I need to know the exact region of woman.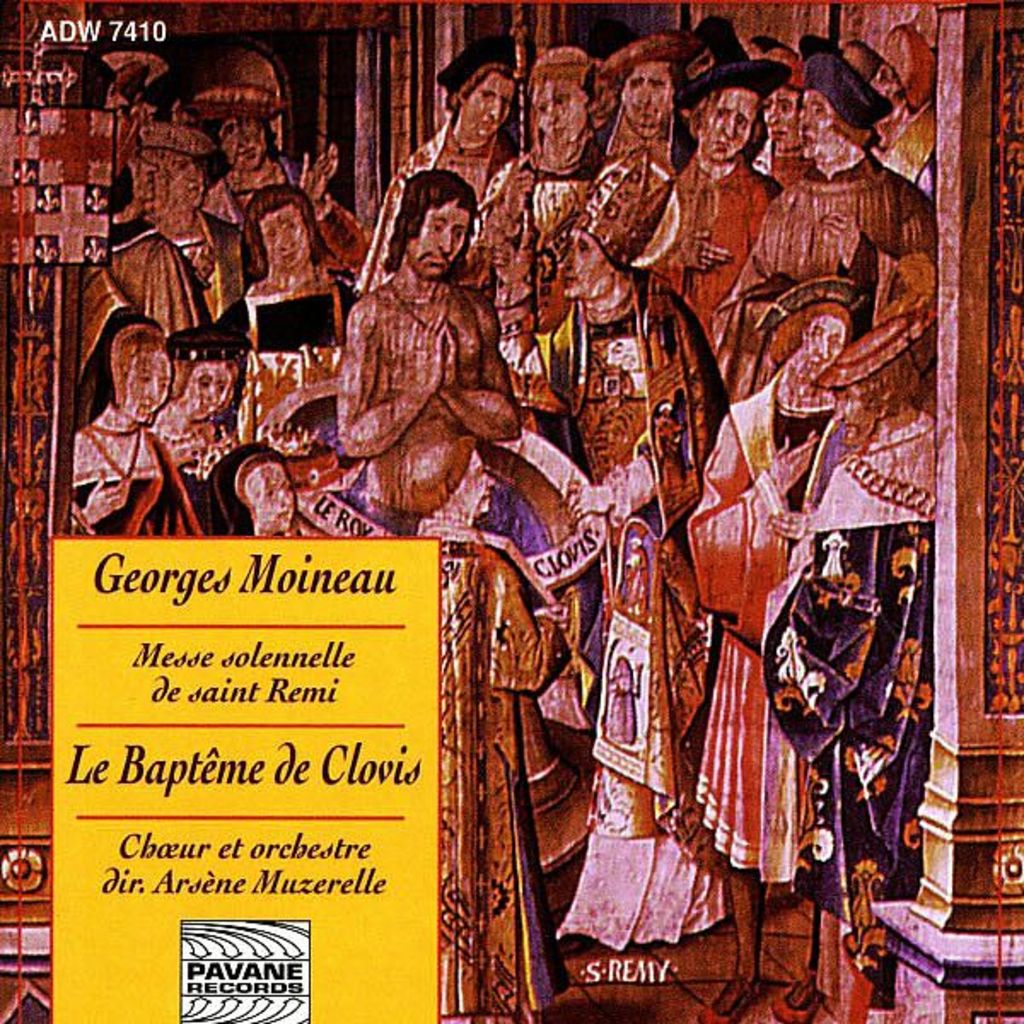
Region: (x1=75, y1=316, x2=207, y2=543).
